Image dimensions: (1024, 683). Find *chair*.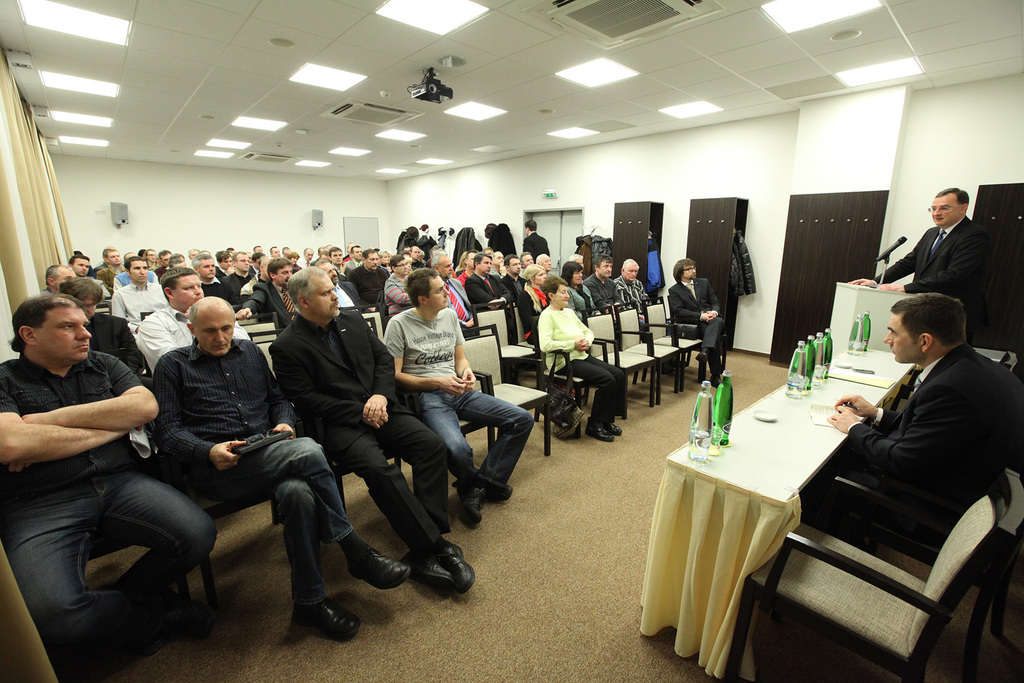
672 302 730 382.
